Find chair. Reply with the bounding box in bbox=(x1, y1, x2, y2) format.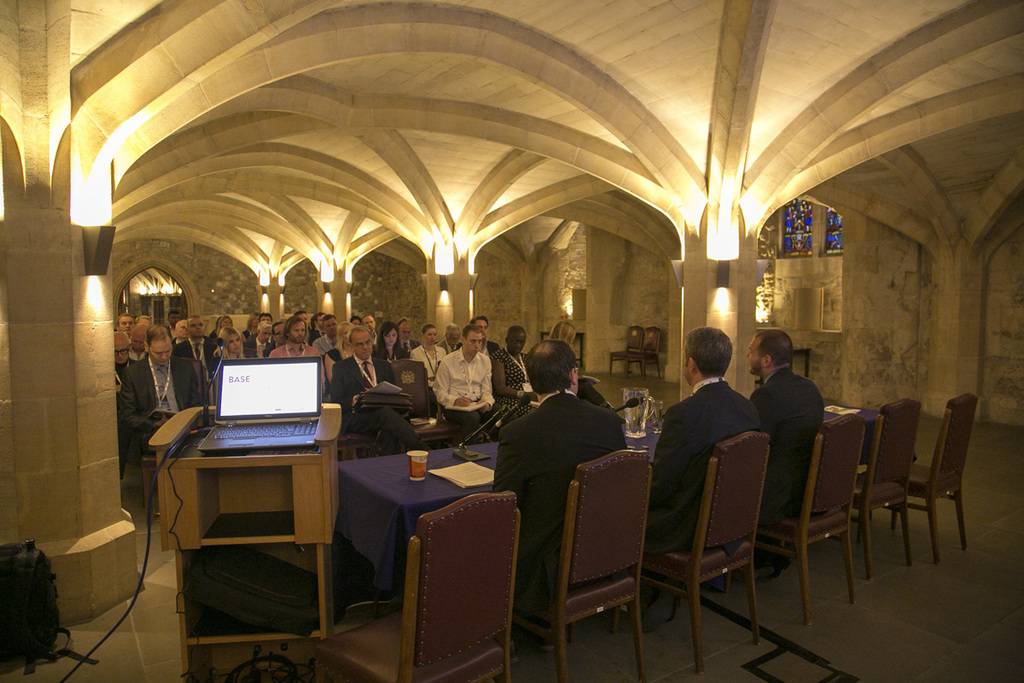
bbox=(312, 496, 522, 676).
